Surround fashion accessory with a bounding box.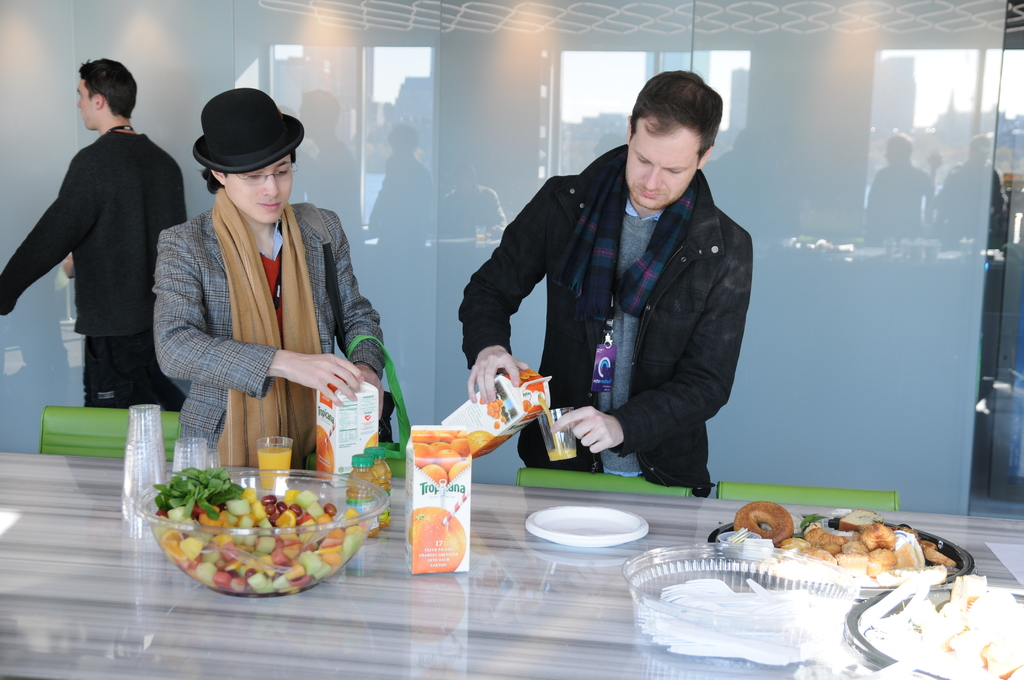
550 147 700 325.
